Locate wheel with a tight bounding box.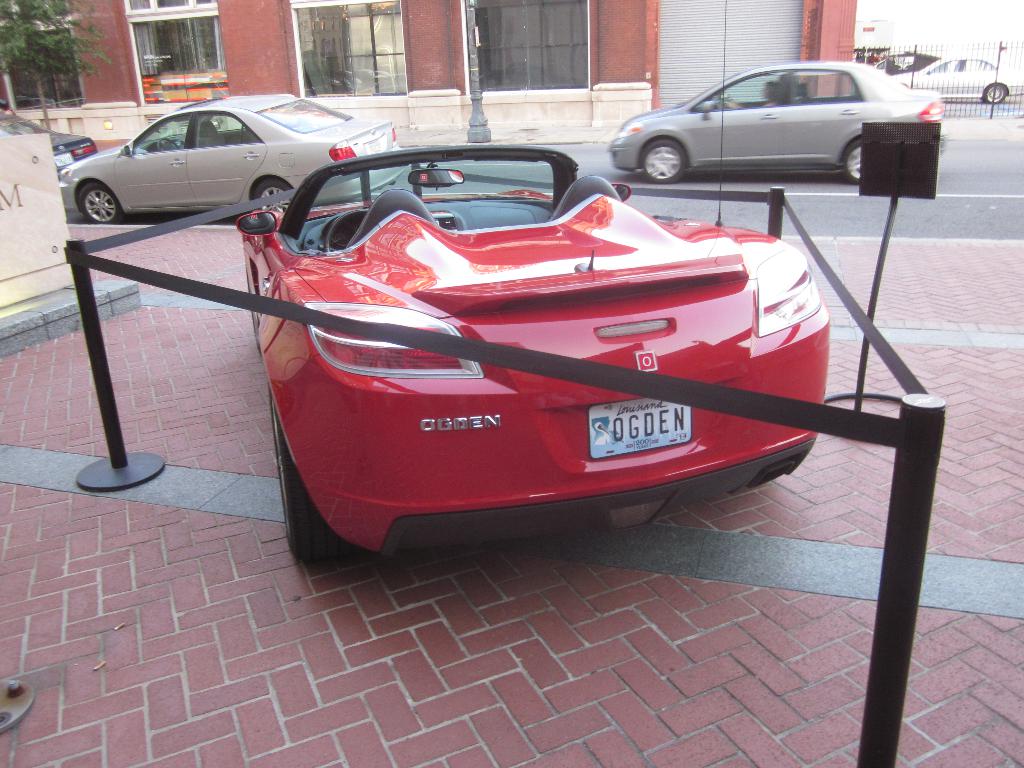
269:384:367:559.
